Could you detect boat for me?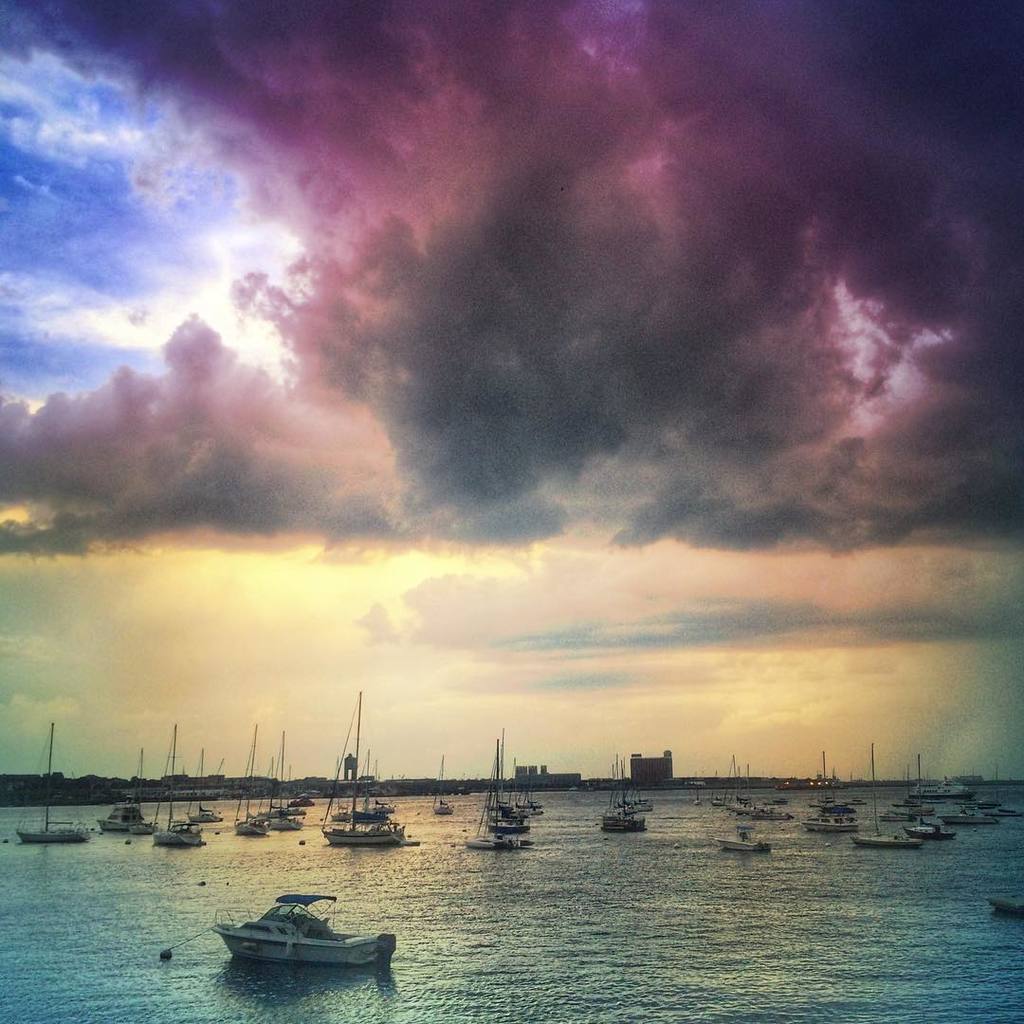
Detection result: Rect(203, 905, 397, 1002).
